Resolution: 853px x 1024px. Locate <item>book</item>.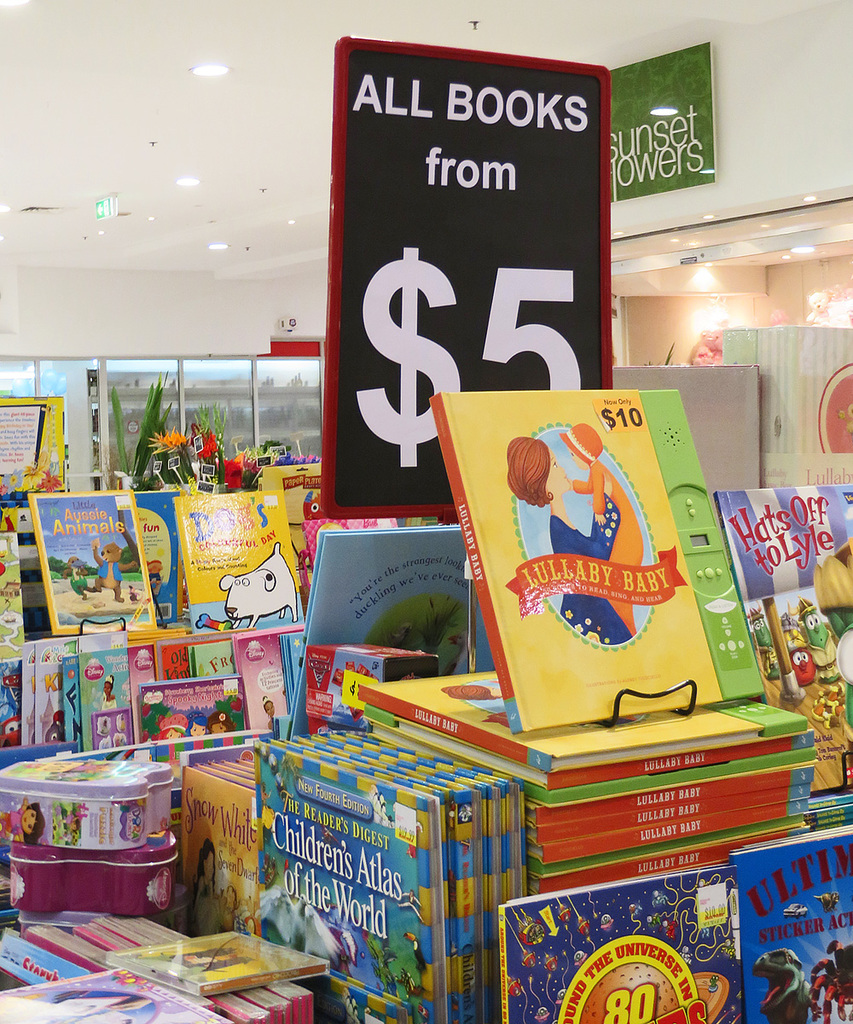
(left=495, top=656, right=852, bottom=1021).
